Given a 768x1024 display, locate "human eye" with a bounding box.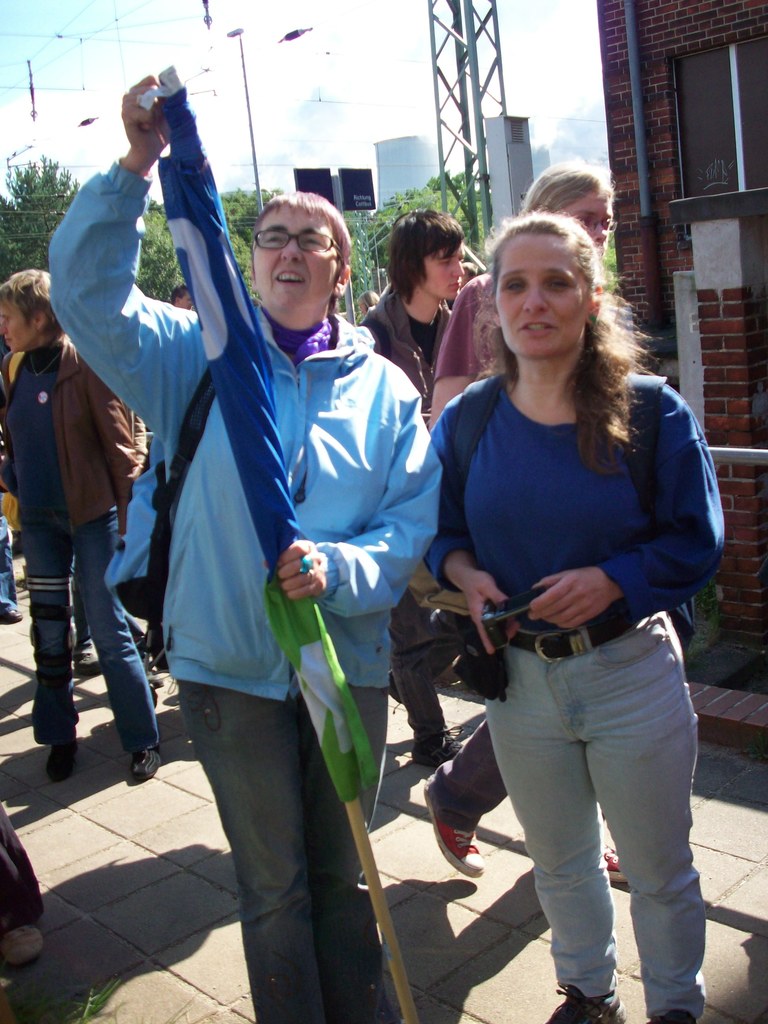
Located: {"left": 600, "top": 217, "right": 616, "bottom": 230}.
